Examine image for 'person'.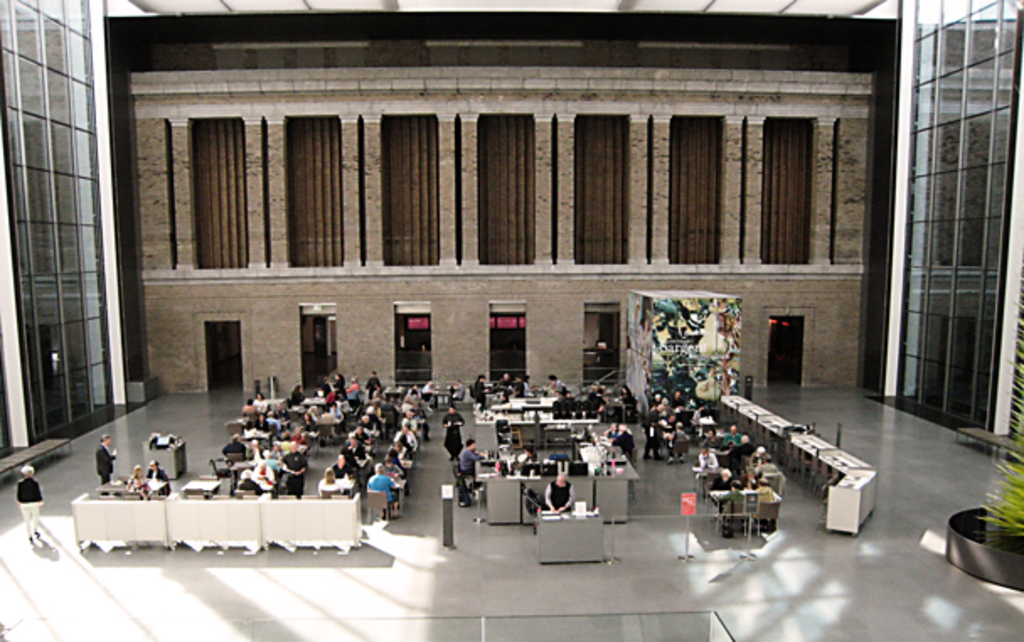
Examination result: rect(138, 455, 173, 497).
